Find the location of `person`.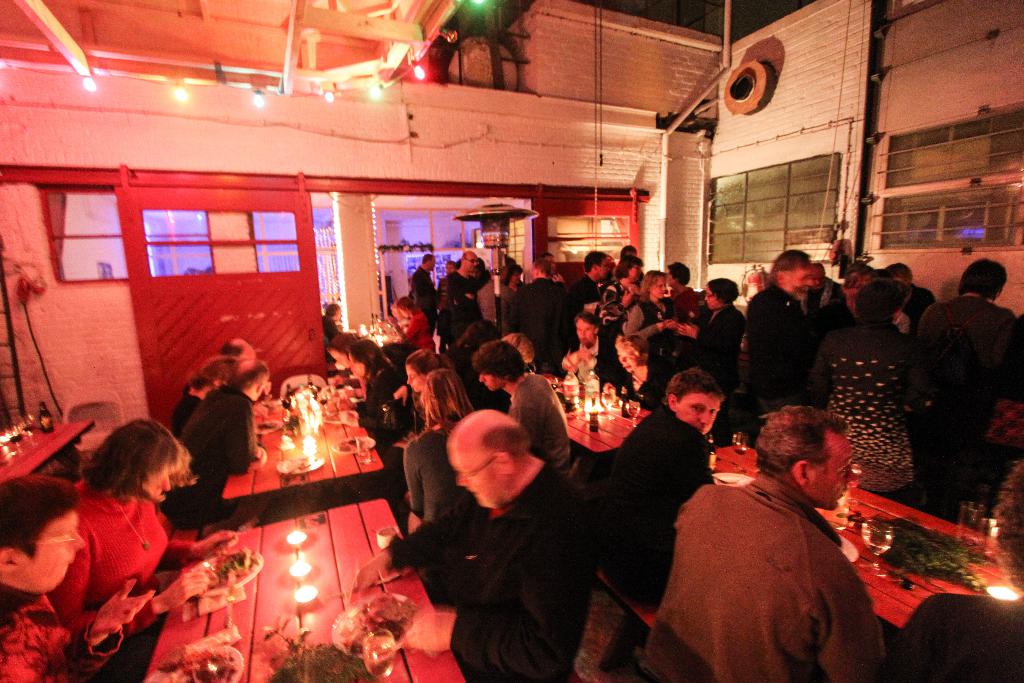
Location: box=[85, 422, 182, 603].
